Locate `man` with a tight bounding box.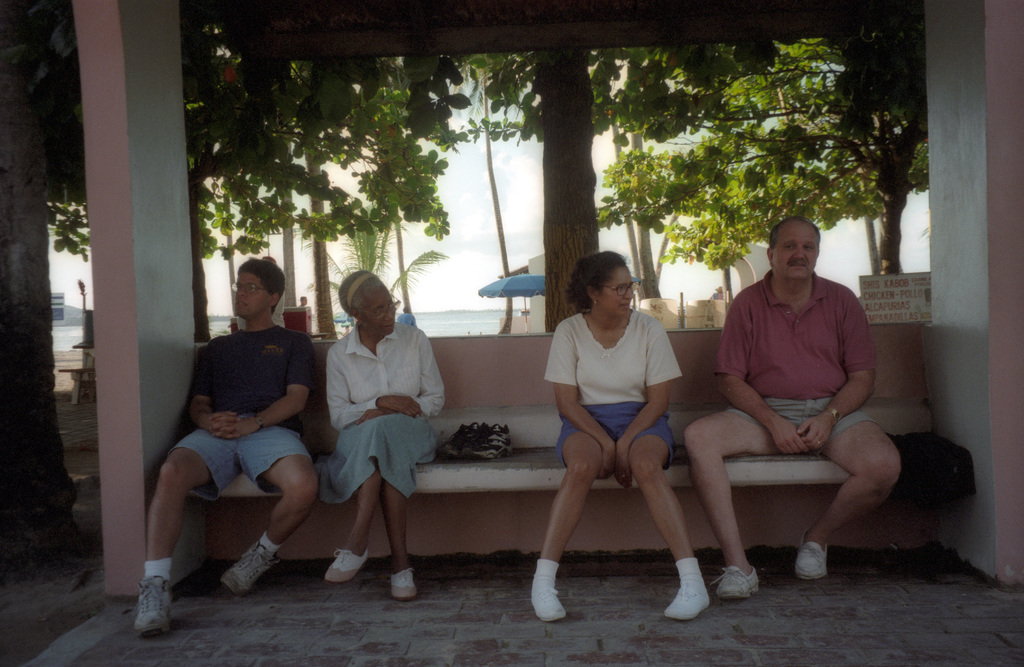
BBox(682, 220, 908, 595).
